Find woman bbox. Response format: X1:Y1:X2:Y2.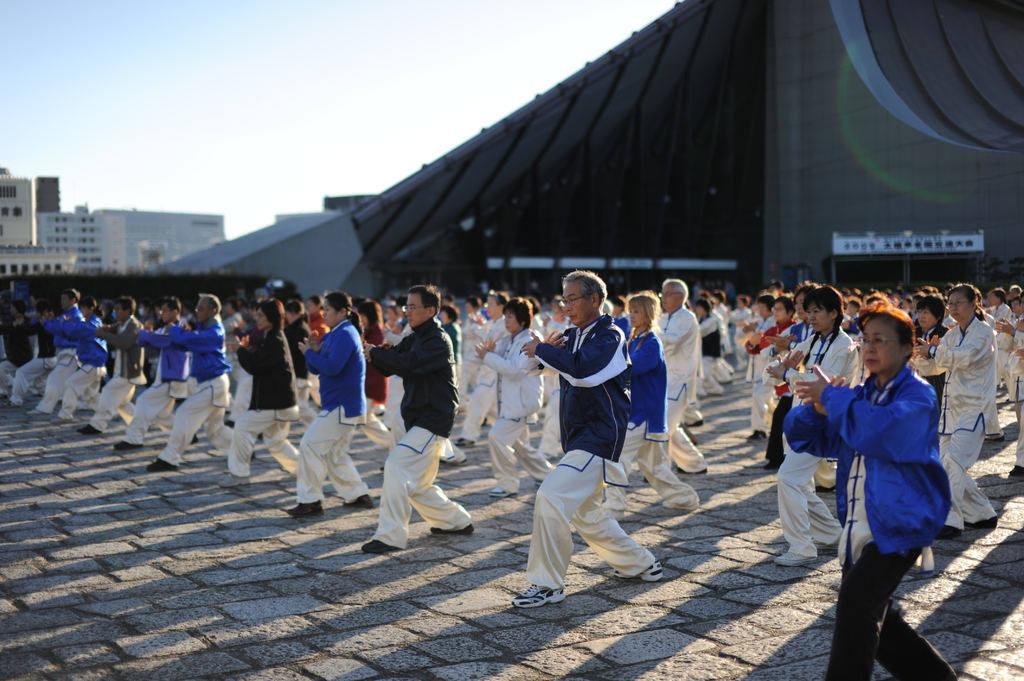
216:297:294:488.
